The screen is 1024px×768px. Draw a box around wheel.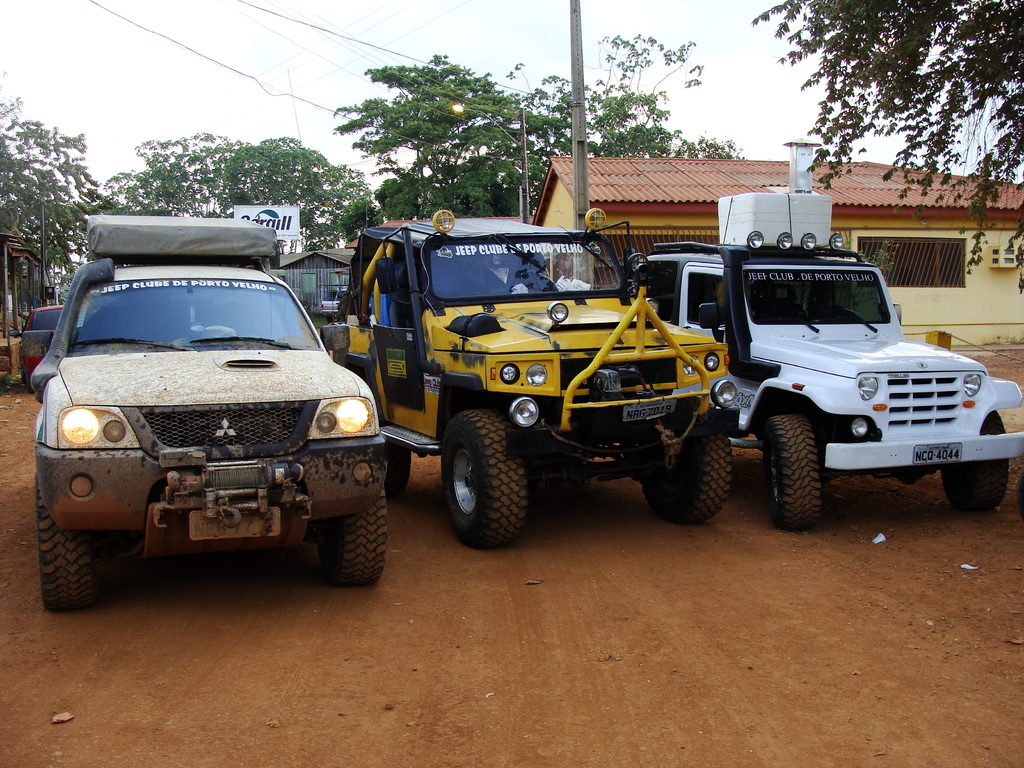
<box>643,398,733,525</box>.
